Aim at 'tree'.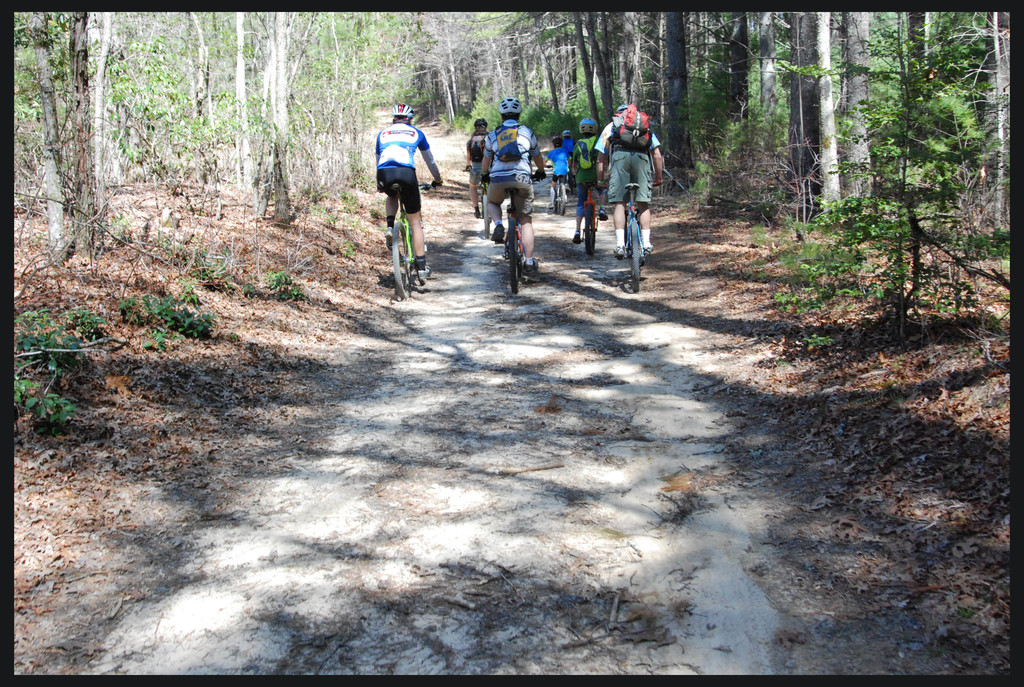
Aimed at 955/11/1014/243.
